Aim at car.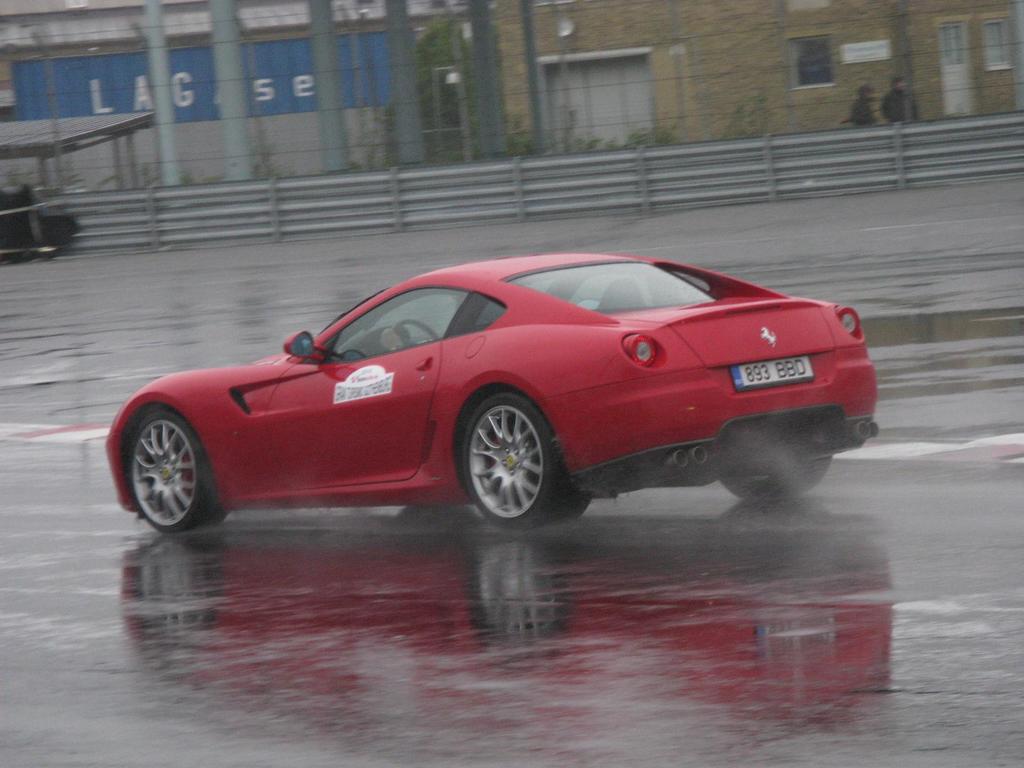
Aimed at <region>104, 253, 878, 535</region>.
